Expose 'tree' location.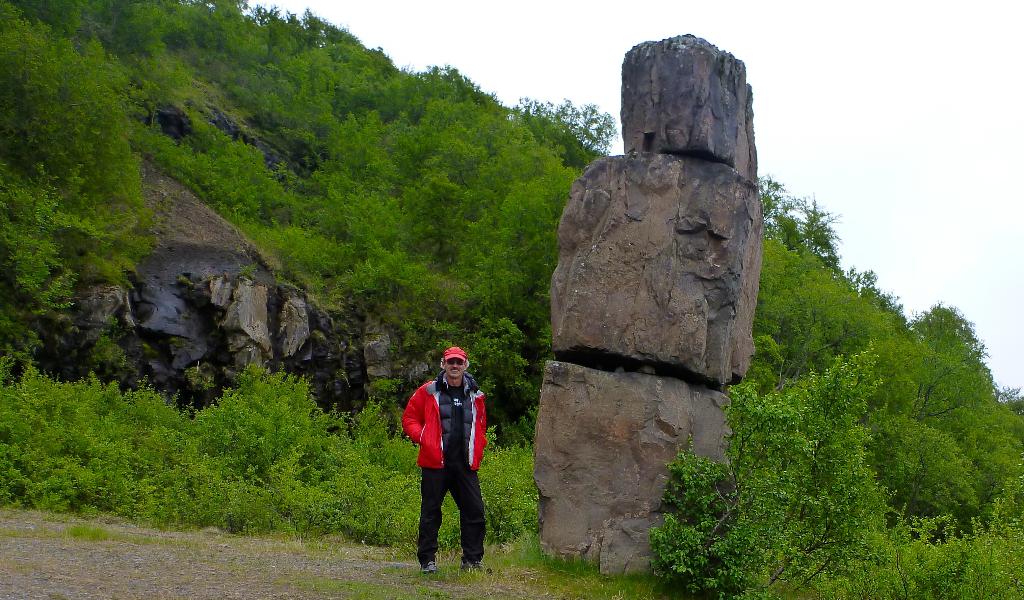
Exposed at [500, 99, 615, 177].
